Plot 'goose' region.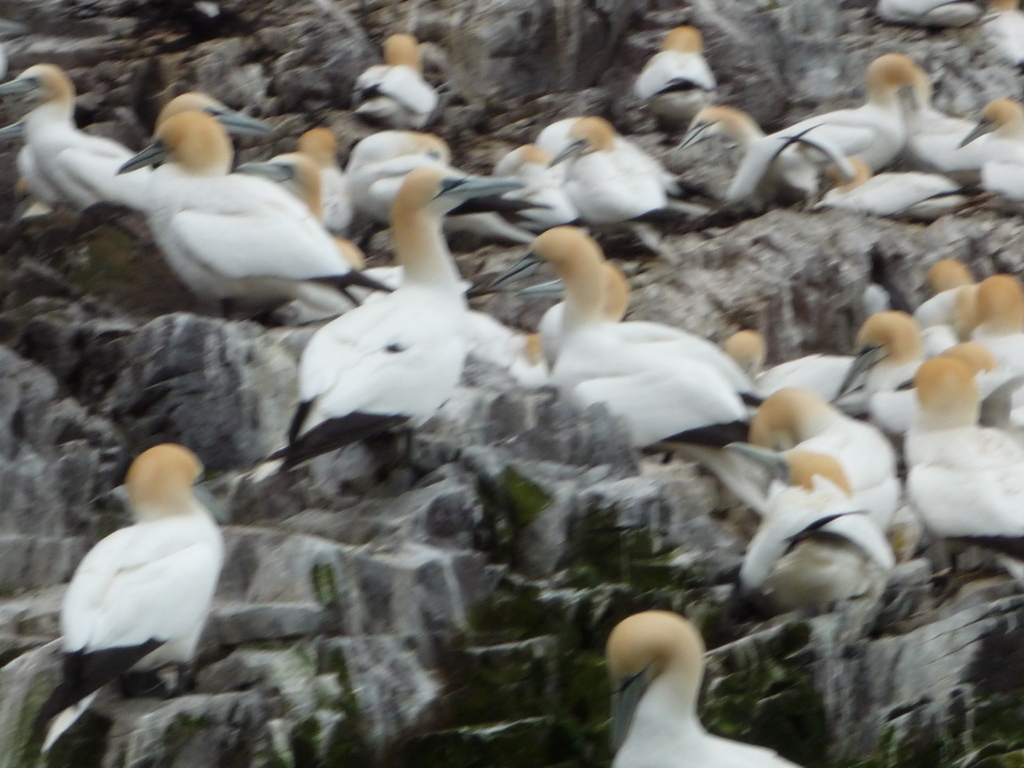
Plotted at 612 612 780 767.
